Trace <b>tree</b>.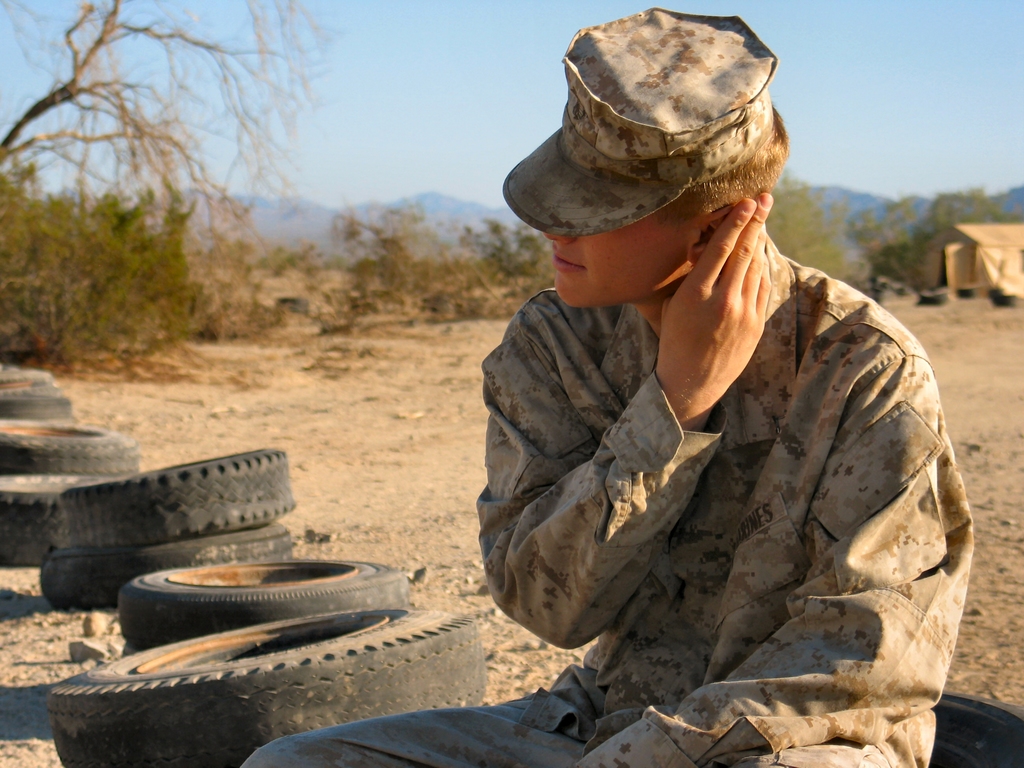
Traced to bbox(913, 175, 996, 236).
